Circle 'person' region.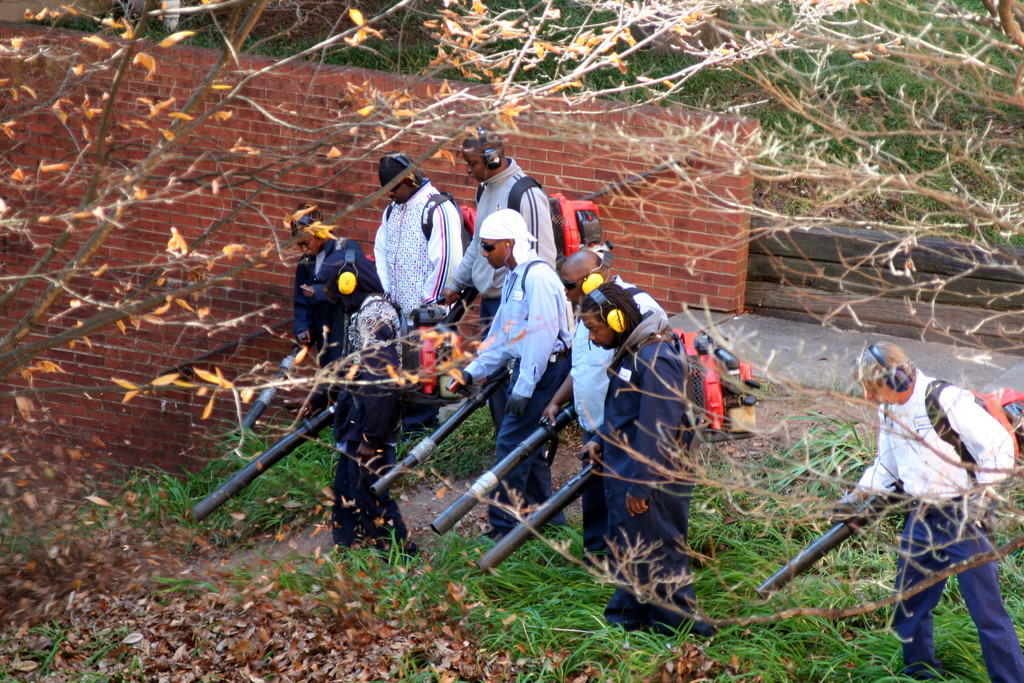
Region: rect(561, 246, 664, 561).
